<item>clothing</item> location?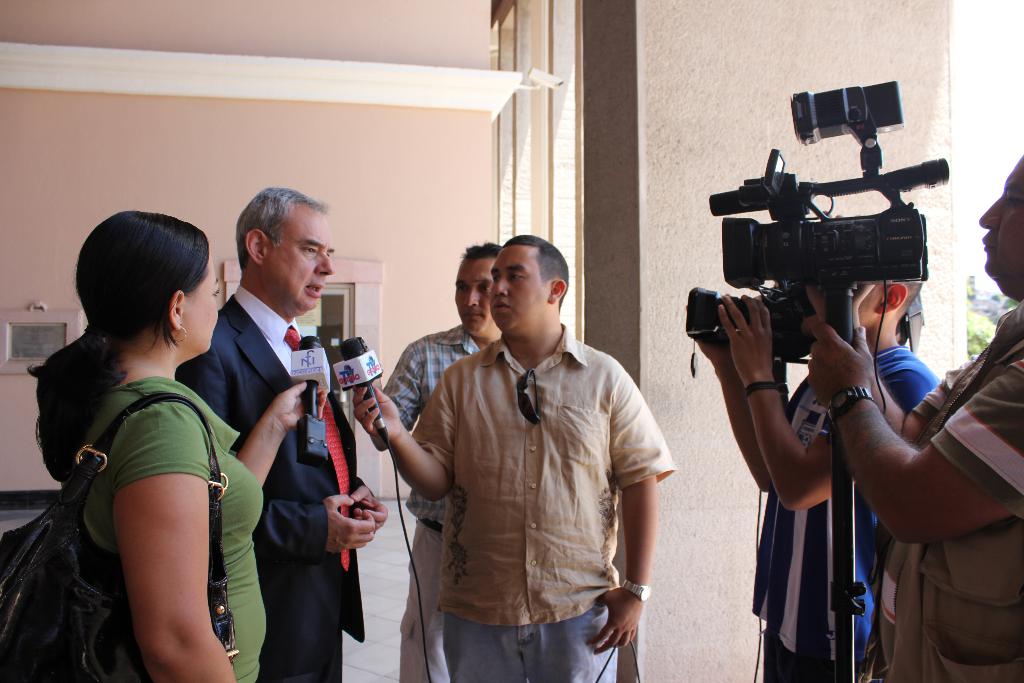
bbox(759, 344, 935, 671)
